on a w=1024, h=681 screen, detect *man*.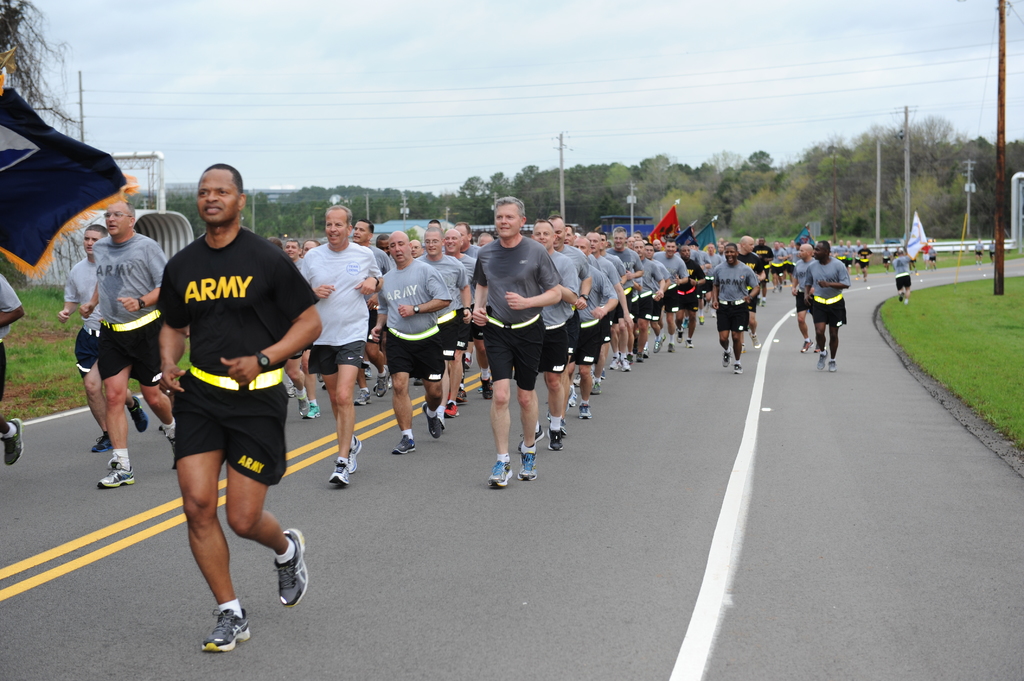
bbox=(348, 219, 393, 408).
